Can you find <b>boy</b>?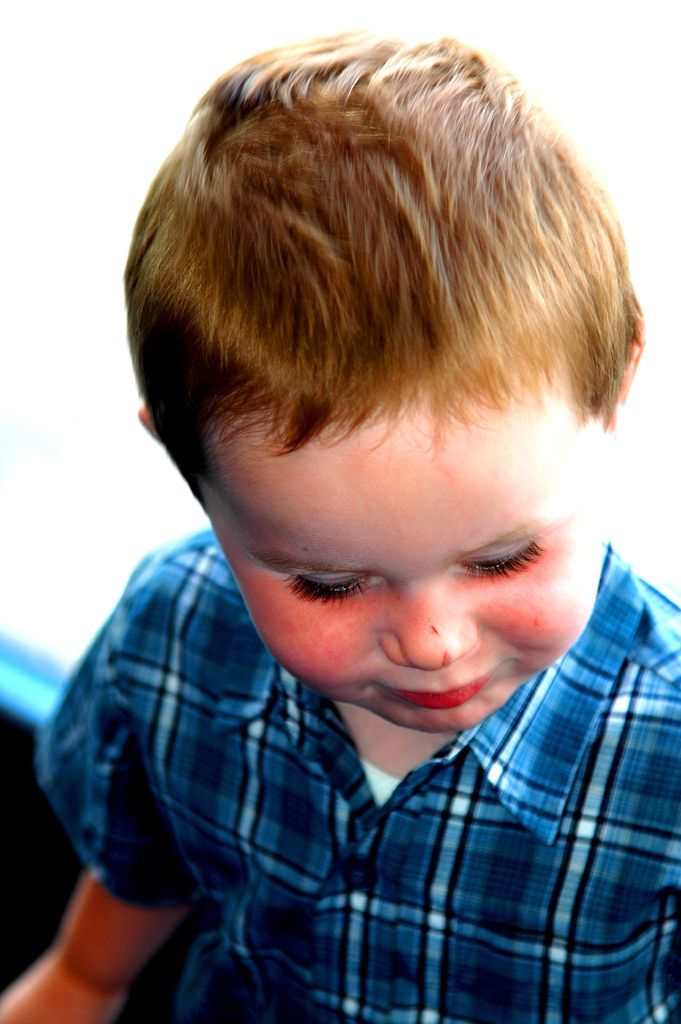
Yes, bounding box: 0 22 680 1023.
